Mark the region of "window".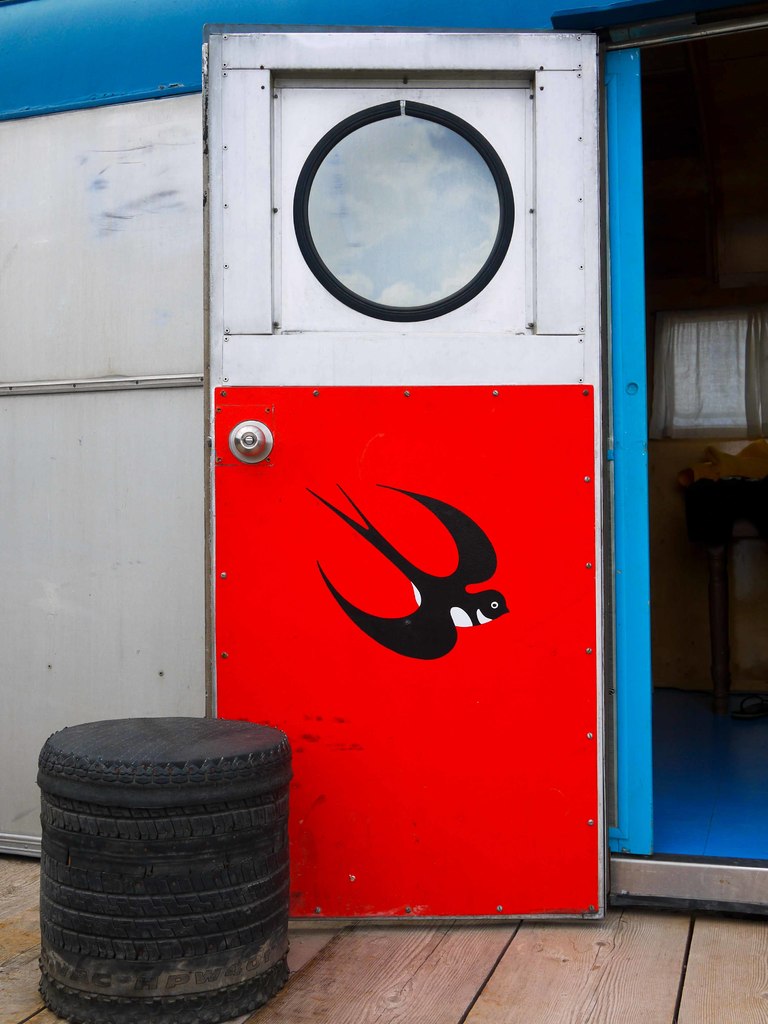
Region: 658,317,767,440.
